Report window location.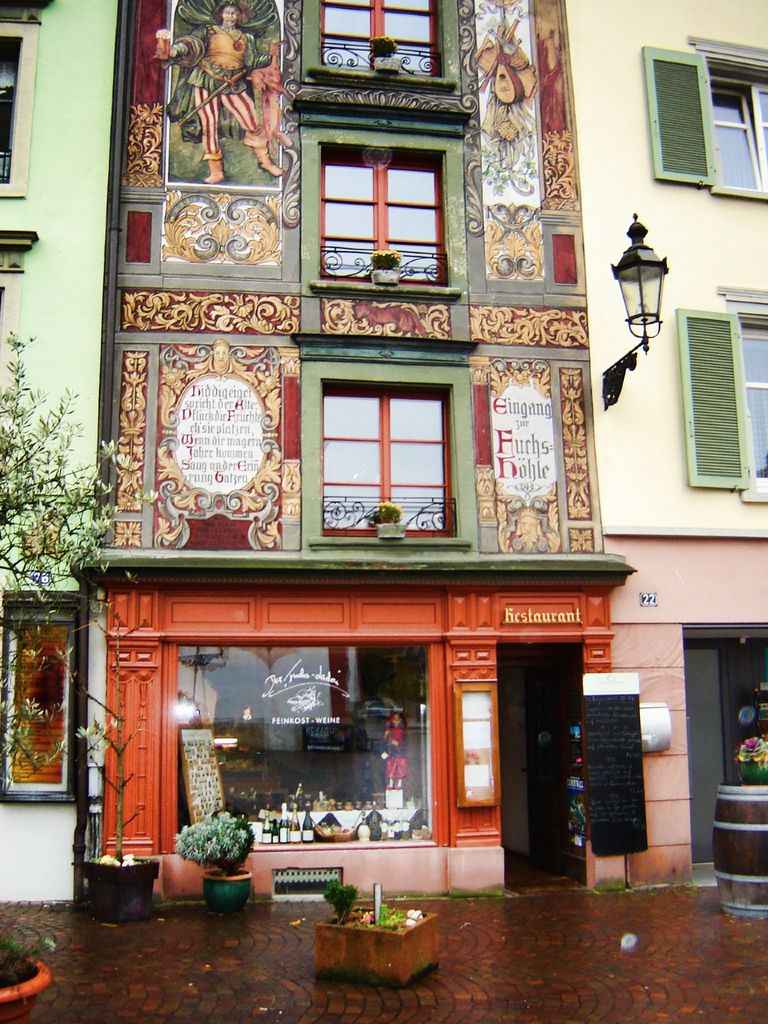
Report: <region>315, 144, 443, 287</region>.
